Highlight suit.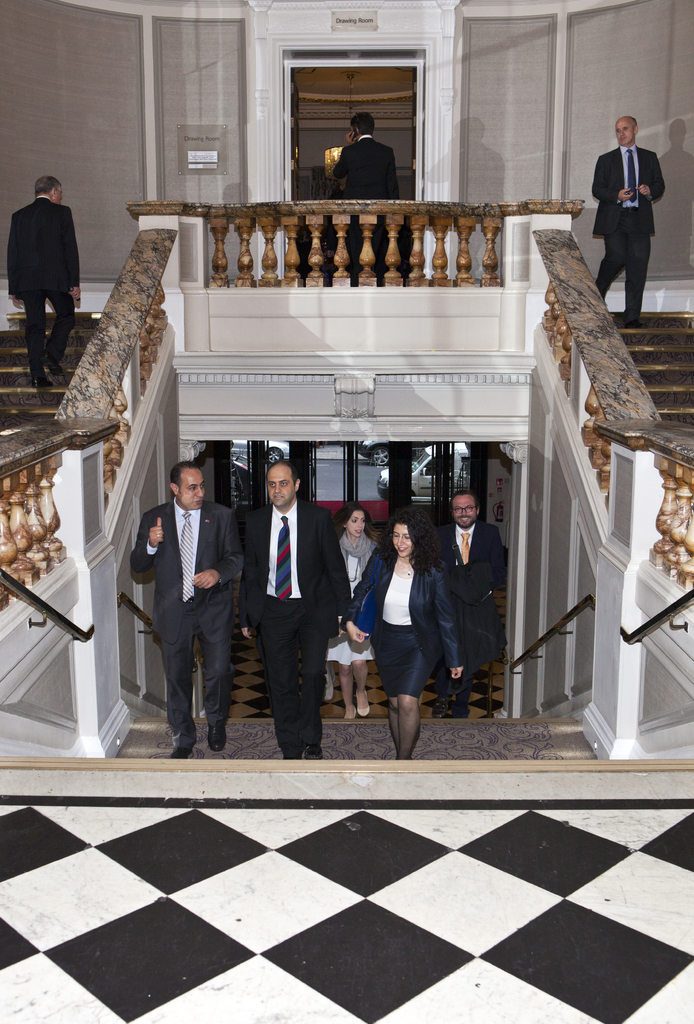
Highlighted region: crop(249, 471, 358, 755).
